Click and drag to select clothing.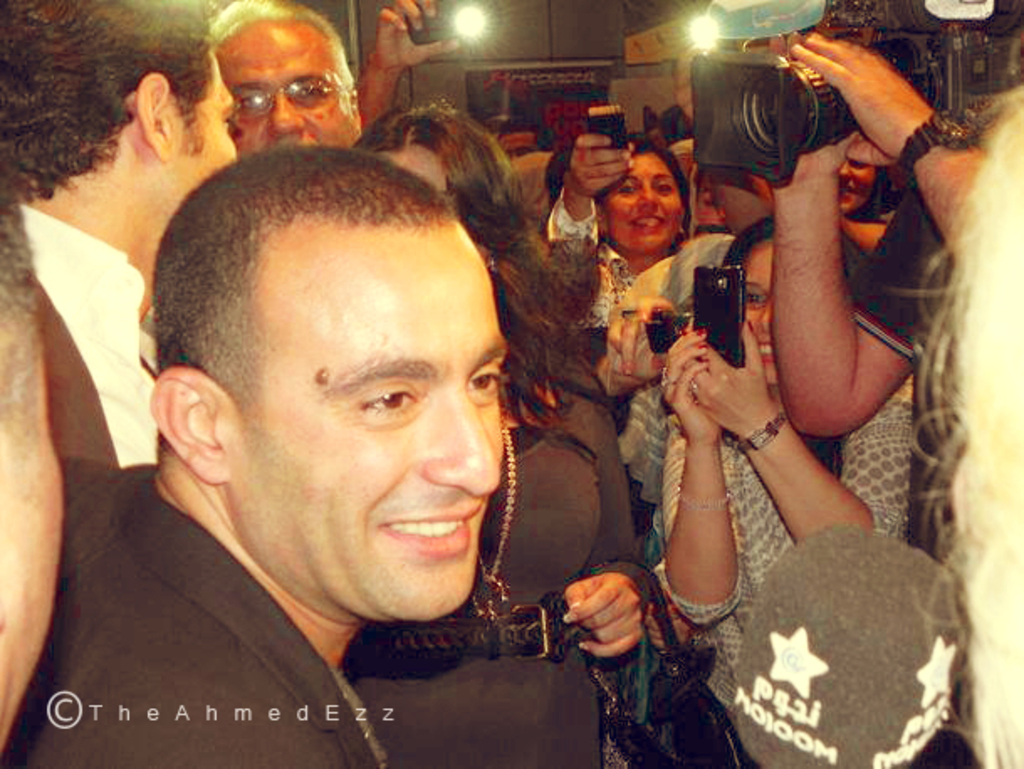
Selection: 546,188,638,324.
